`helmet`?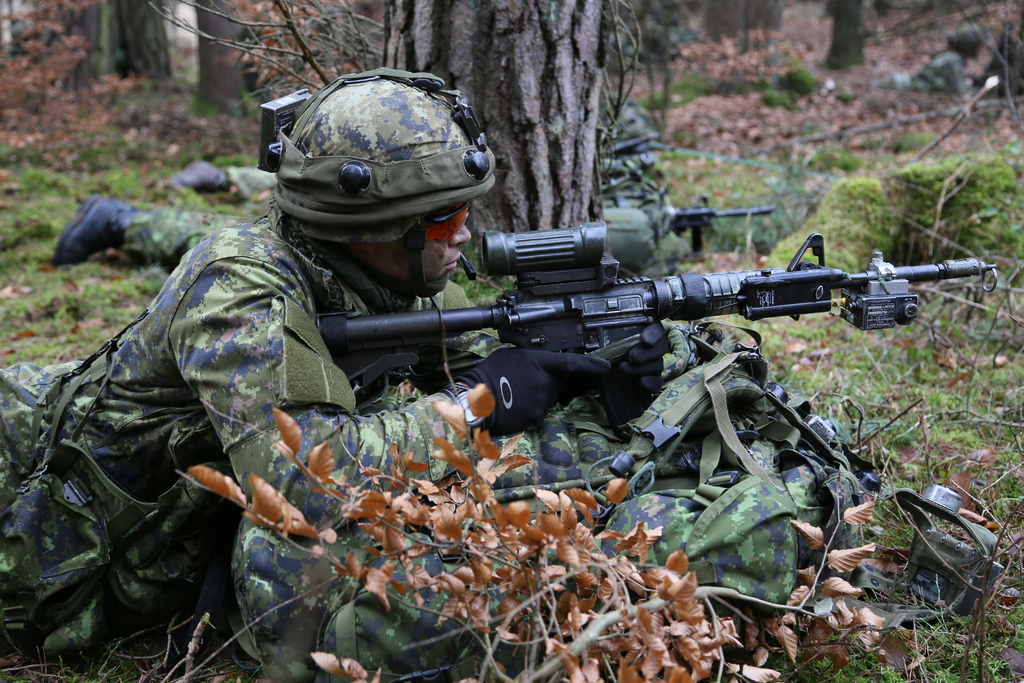
{"x1": 255, "y1": 76, "x2": 495, "y2": 293}
